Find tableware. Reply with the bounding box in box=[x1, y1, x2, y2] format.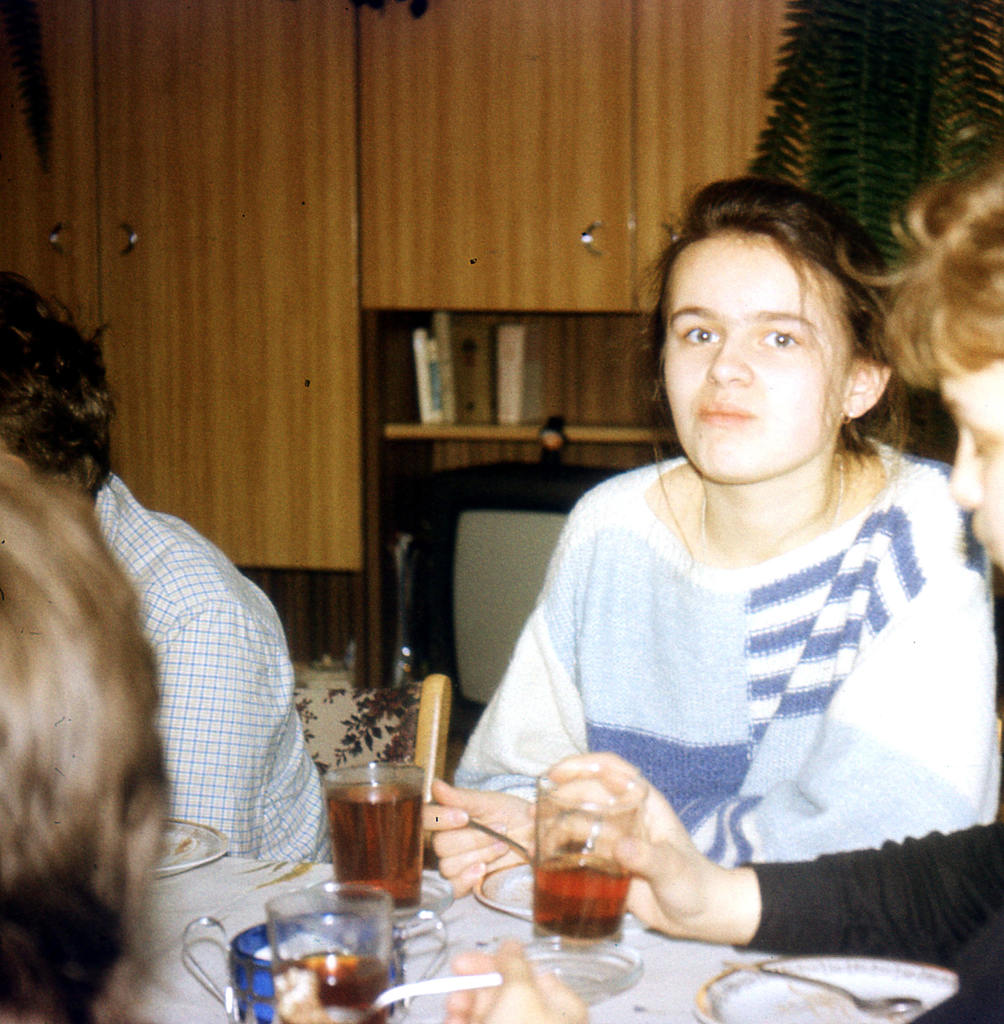
box=[514, 751, 639, 952].
